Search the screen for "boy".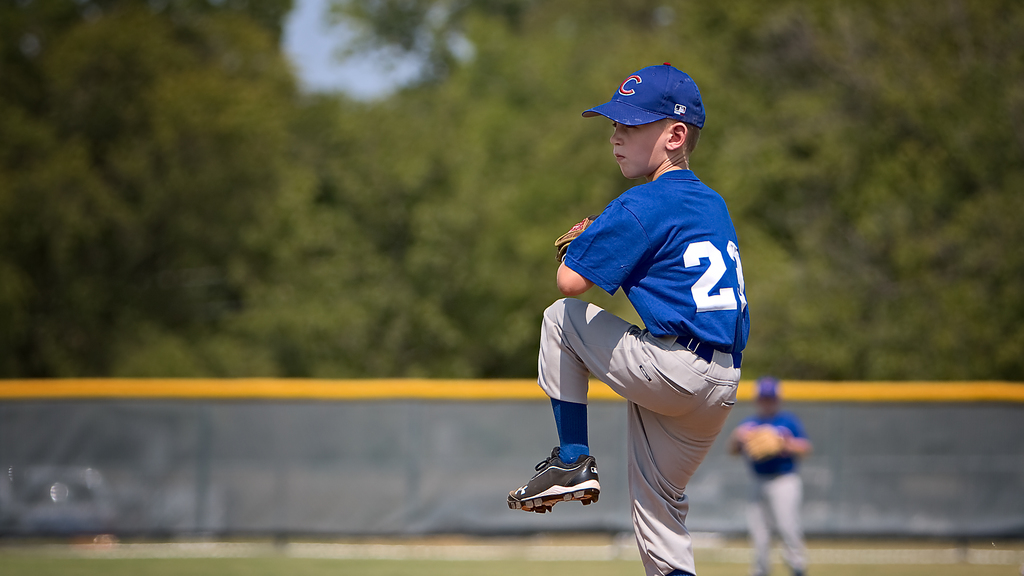
Found at {"x1": 730, "y1": 377, "x2": 810, "y2": 575}.
